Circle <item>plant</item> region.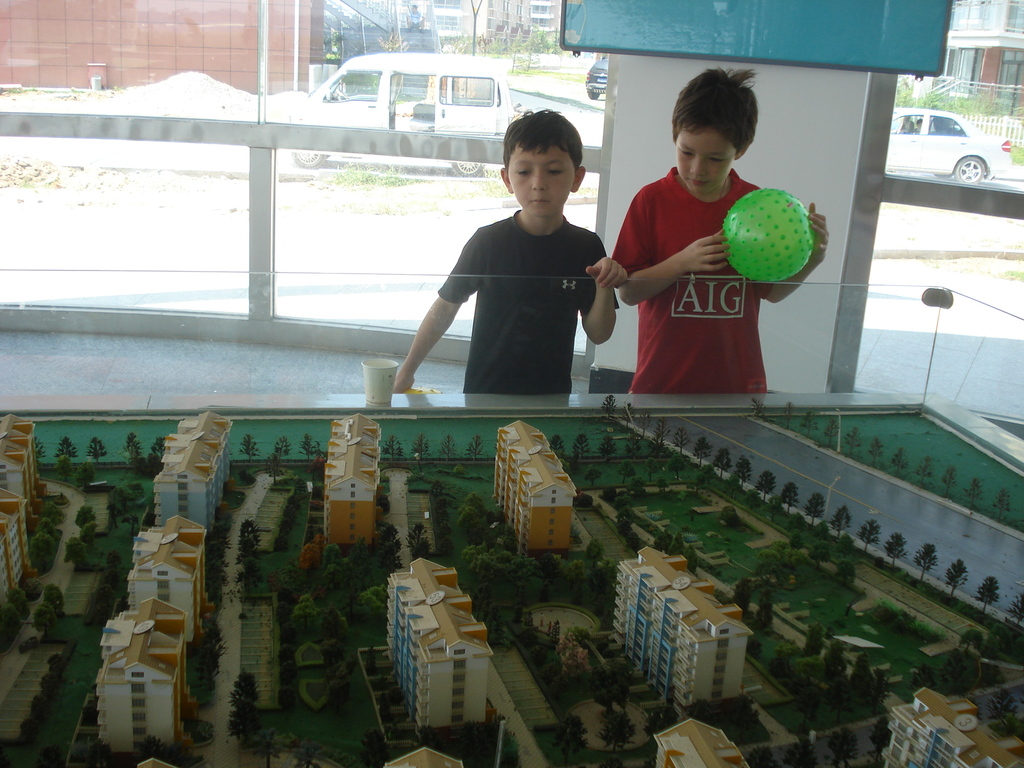
Region: detection(963, 624, 981, 644).
